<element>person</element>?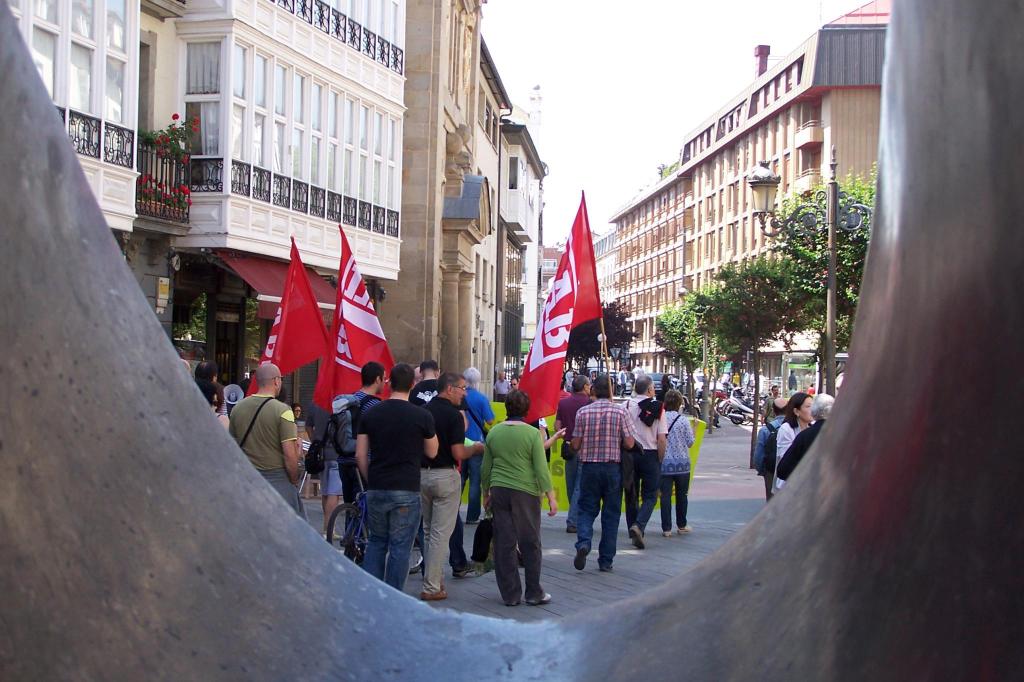
crop(781, 396, 840, 482)
